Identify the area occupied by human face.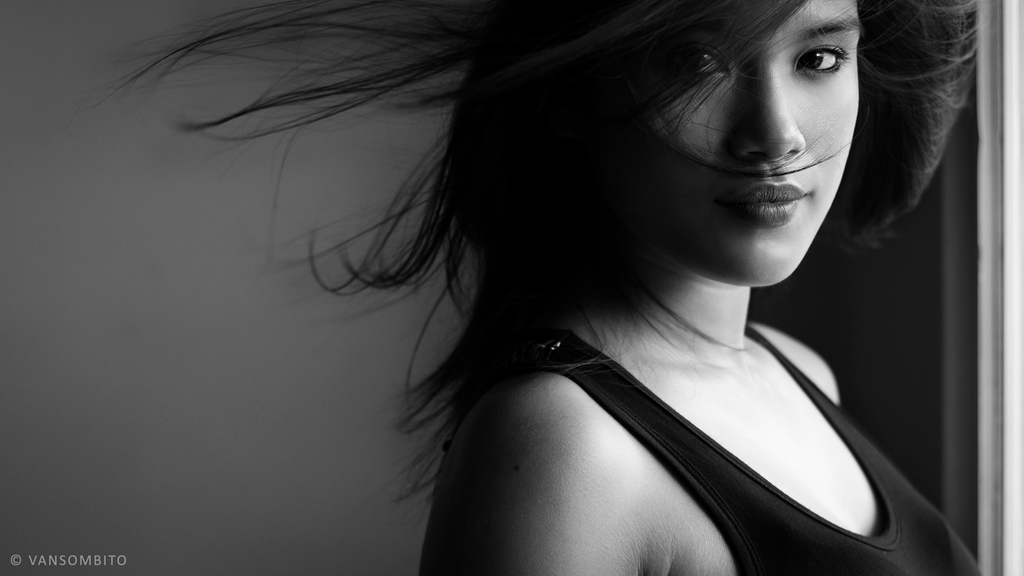
Area: 651, 0, 865, 288.
